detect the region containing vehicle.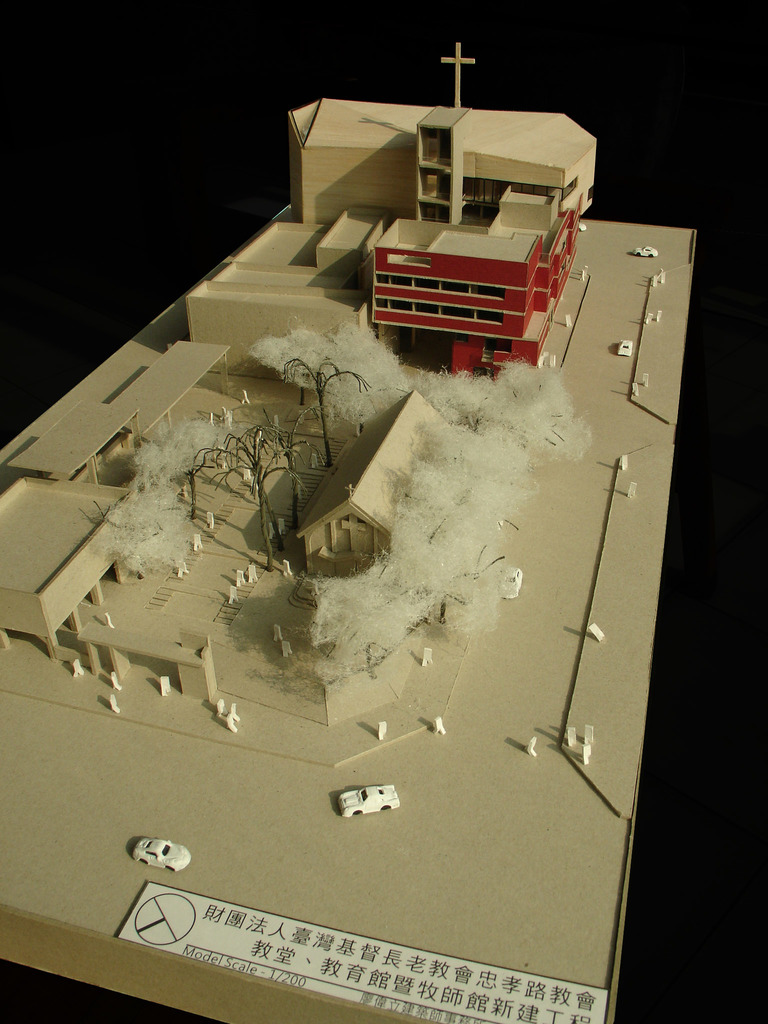
bbox=[496, 559, 524, 603].
